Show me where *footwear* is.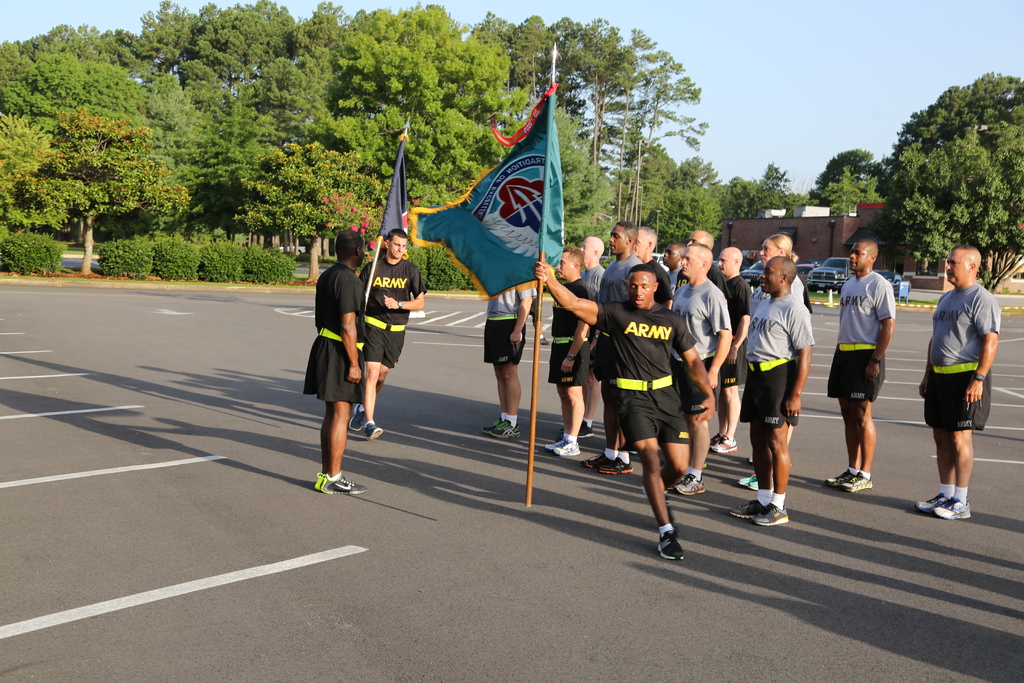
*footwear* is at <region>655, 530, 687, 562</region>.
